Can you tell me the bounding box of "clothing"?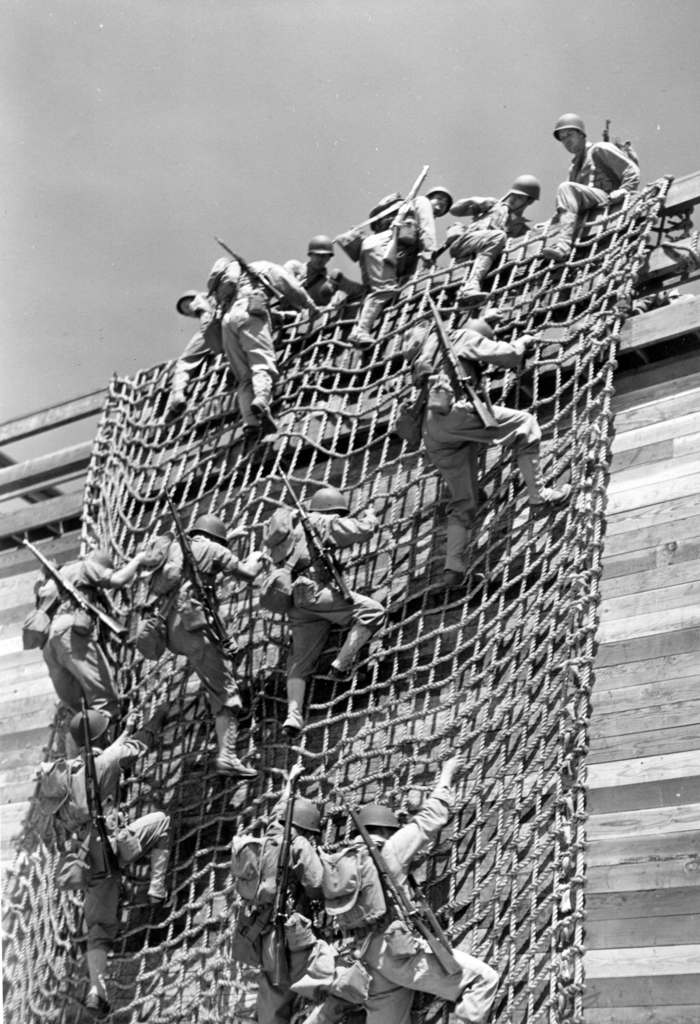
select_region(274, 255, 348, 307).
